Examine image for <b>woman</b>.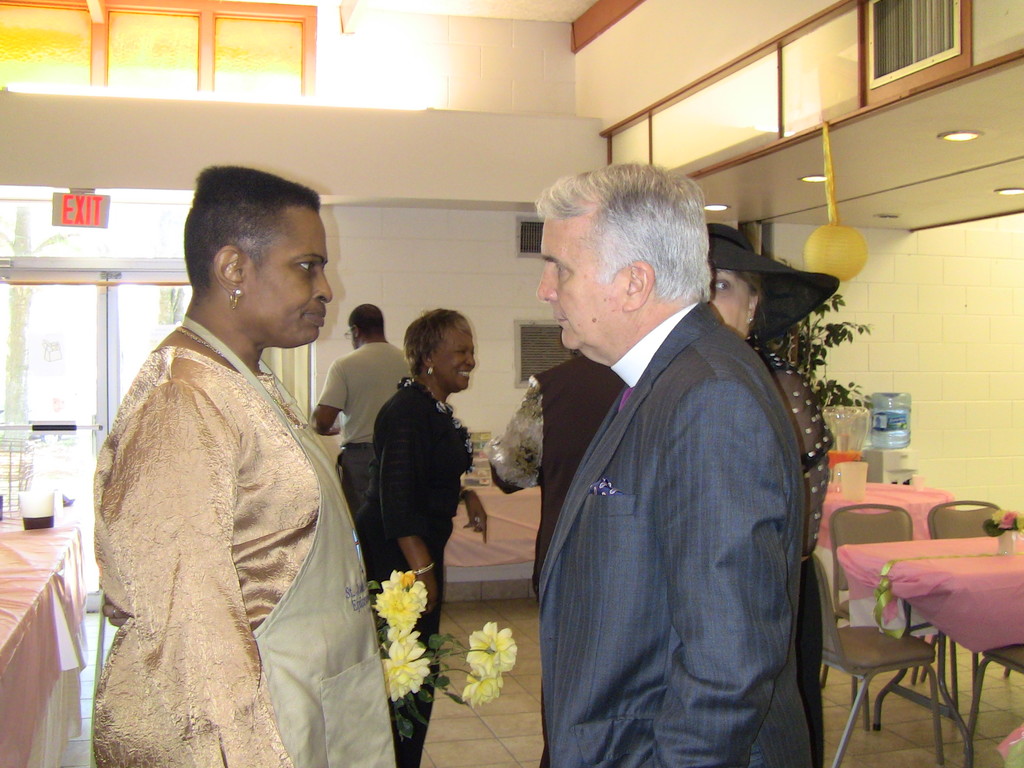
Examination result: (358,307,492,767).
